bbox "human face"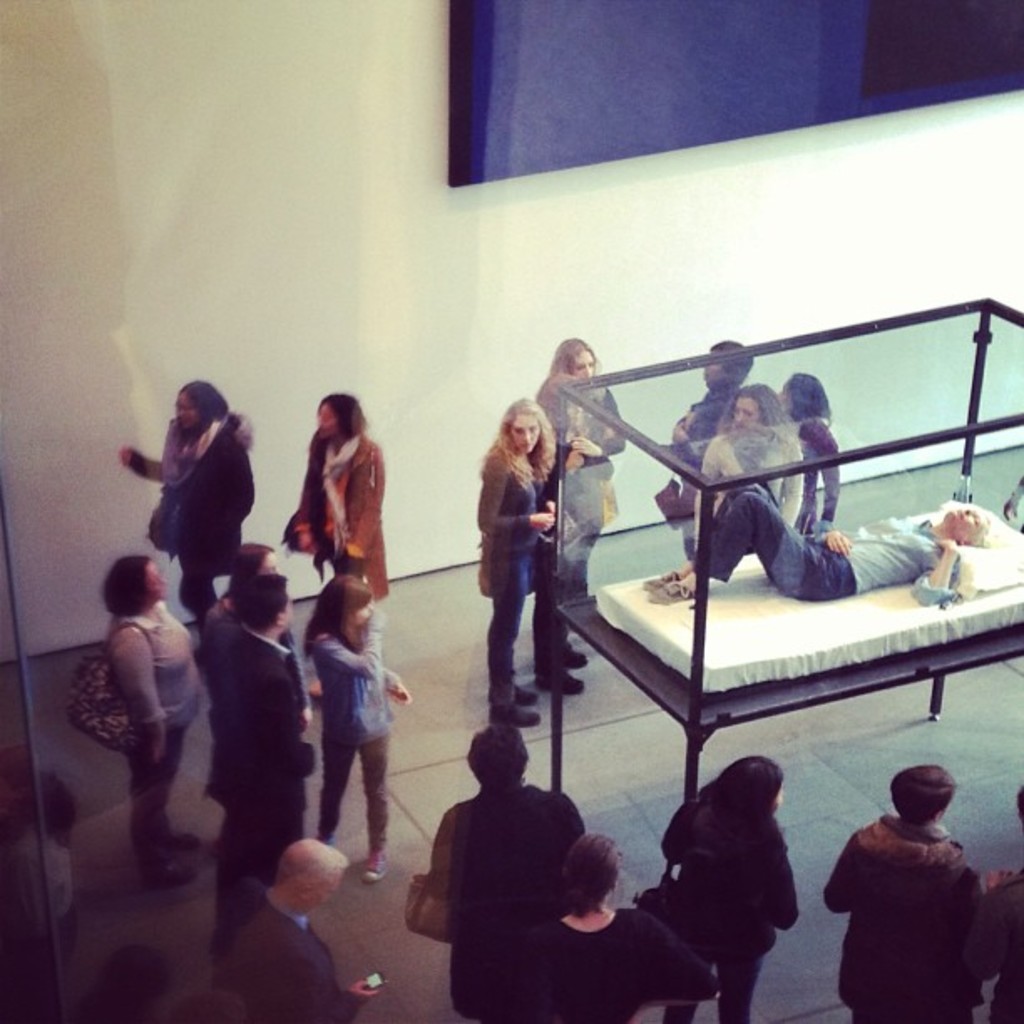
142/561/167/604
